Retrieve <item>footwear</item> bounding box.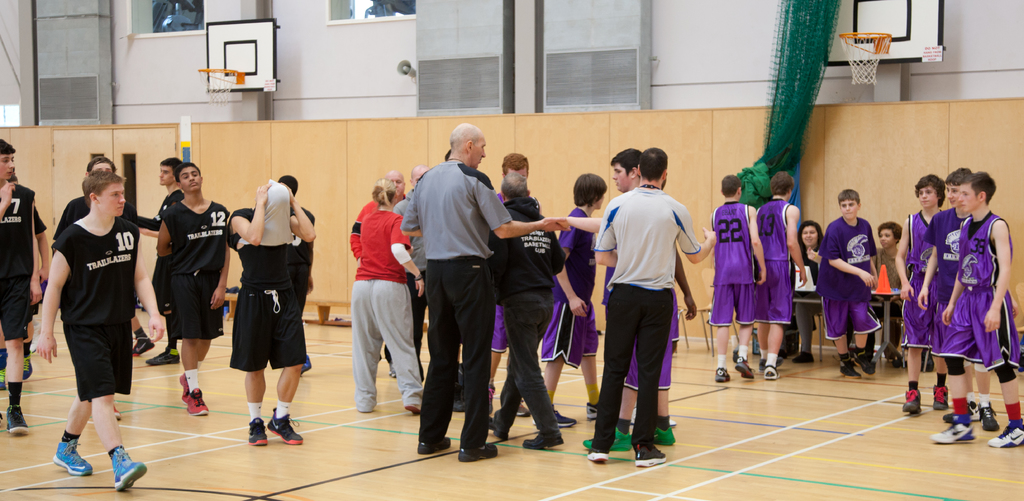
Bounding box: (left=180, top=372, right=189, bottom=402).
